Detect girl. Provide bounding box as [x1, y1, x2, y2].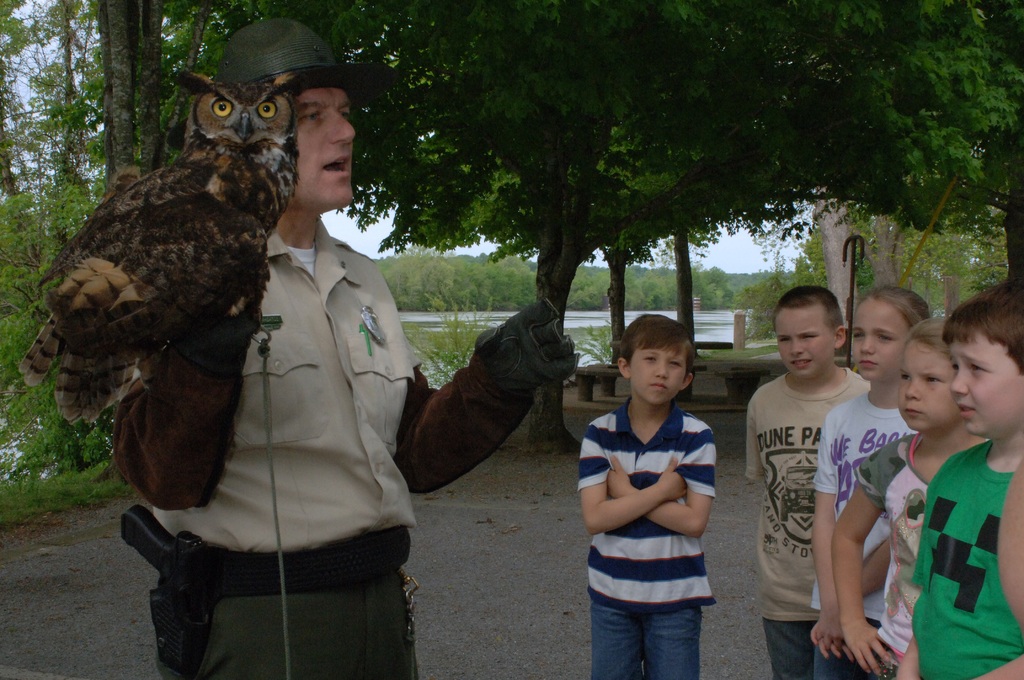
[829, 318, 989, 679].
